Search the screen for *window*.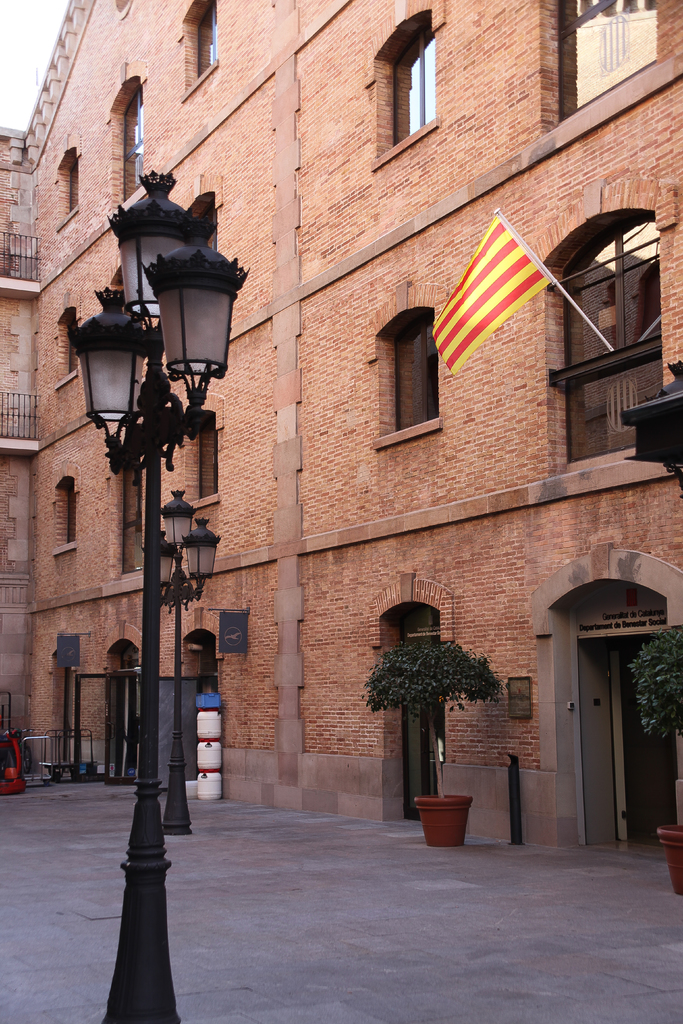
Found at rect(388, 6, 441, 150).
